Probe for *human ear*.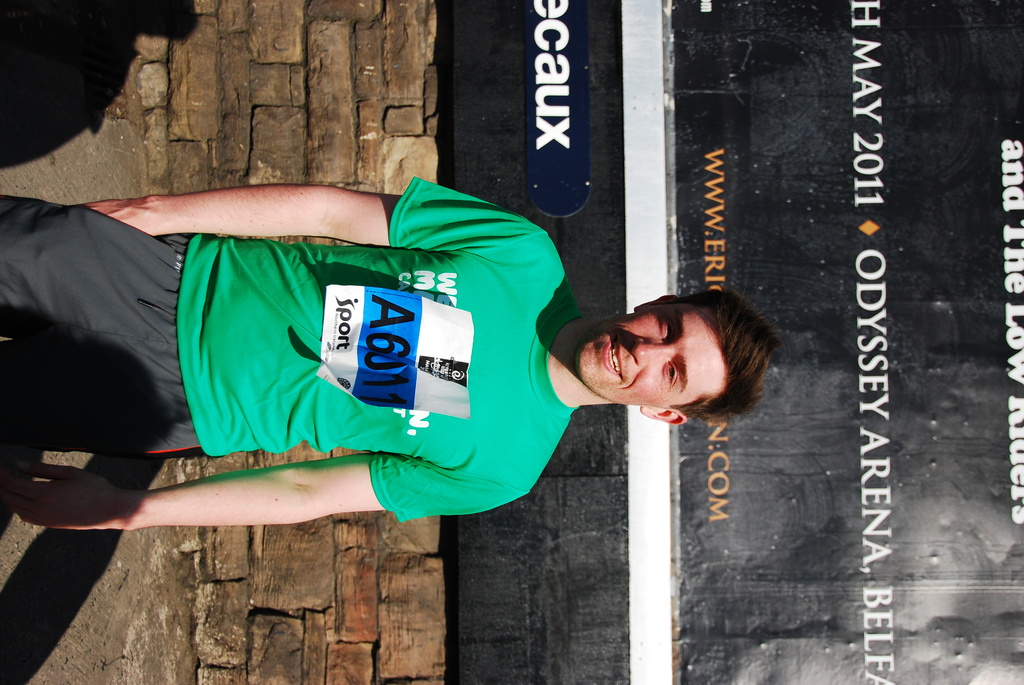
Probe result: l=636, t=293, r=678, b=311.
